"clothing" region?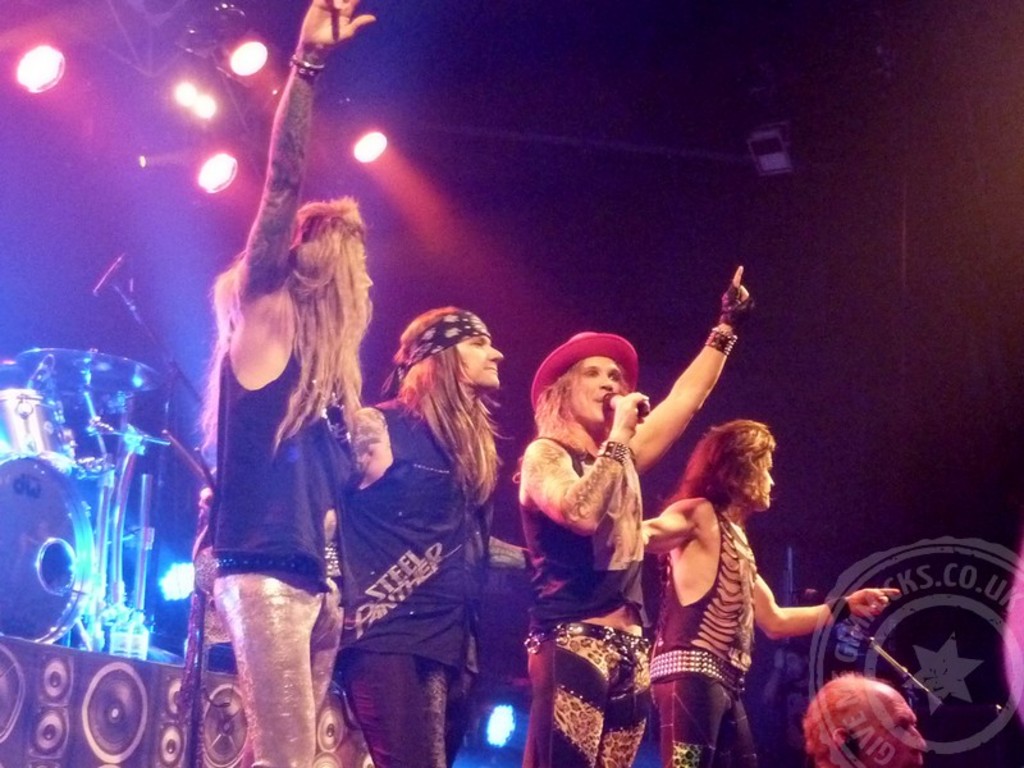
[330,393,495,767]
